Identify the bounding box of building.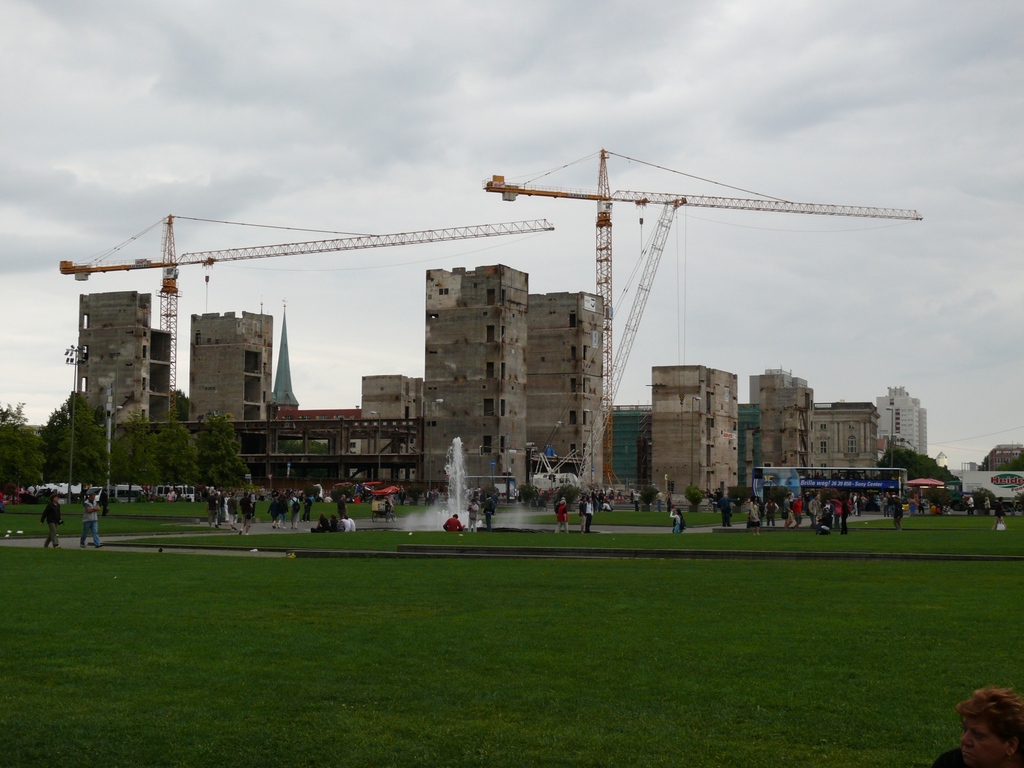
<bbox>426, 269, 529, 509</bbox>.
